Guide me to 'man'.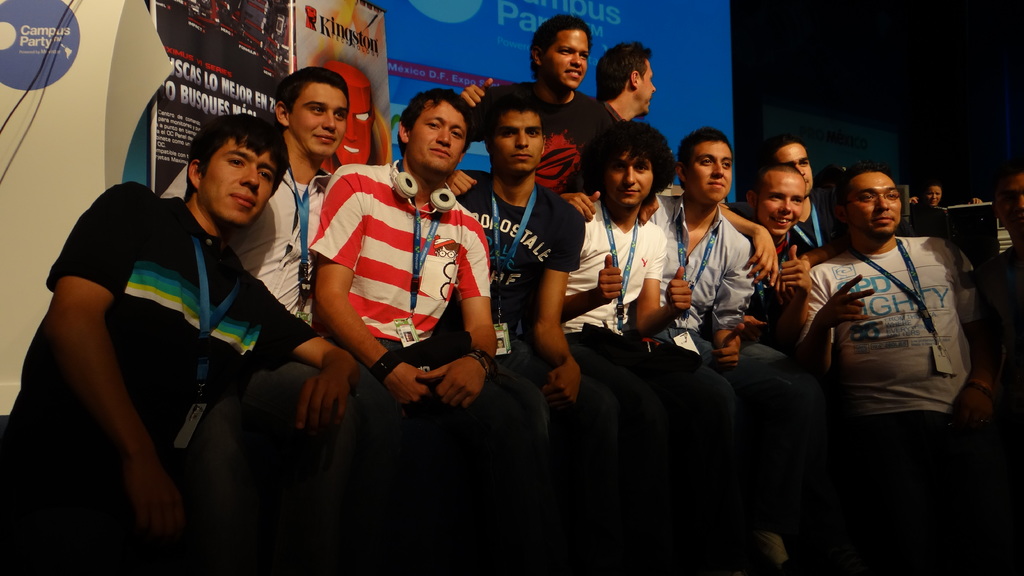
Guidance: l=563, t=119, r=739, b=513.
